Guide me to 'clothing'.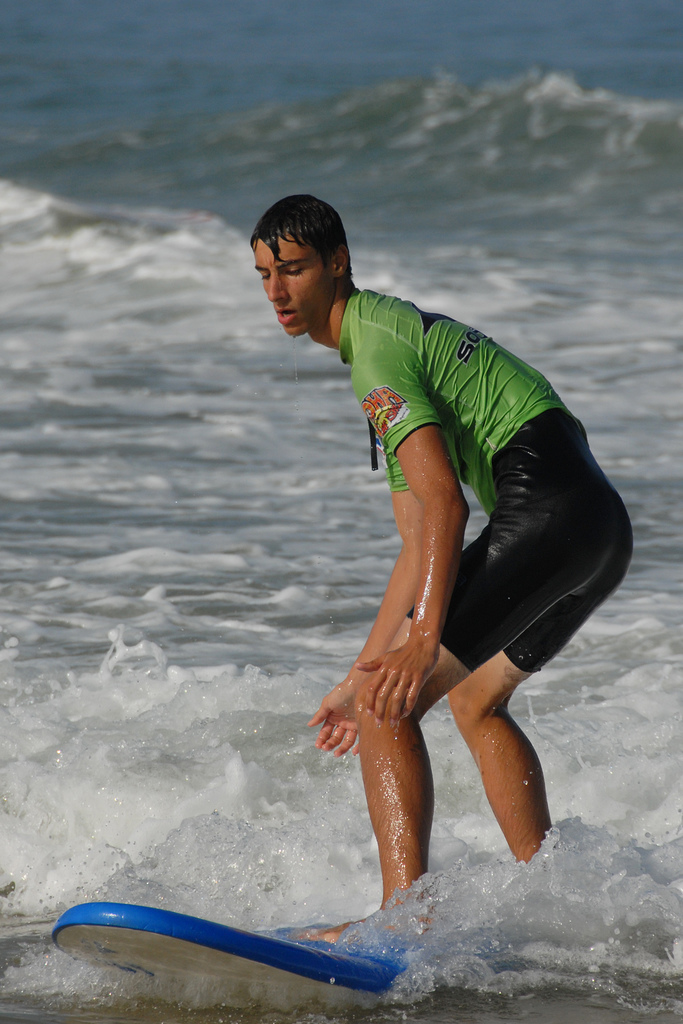
Guidance: select_region(360, 257, 620, 728).
